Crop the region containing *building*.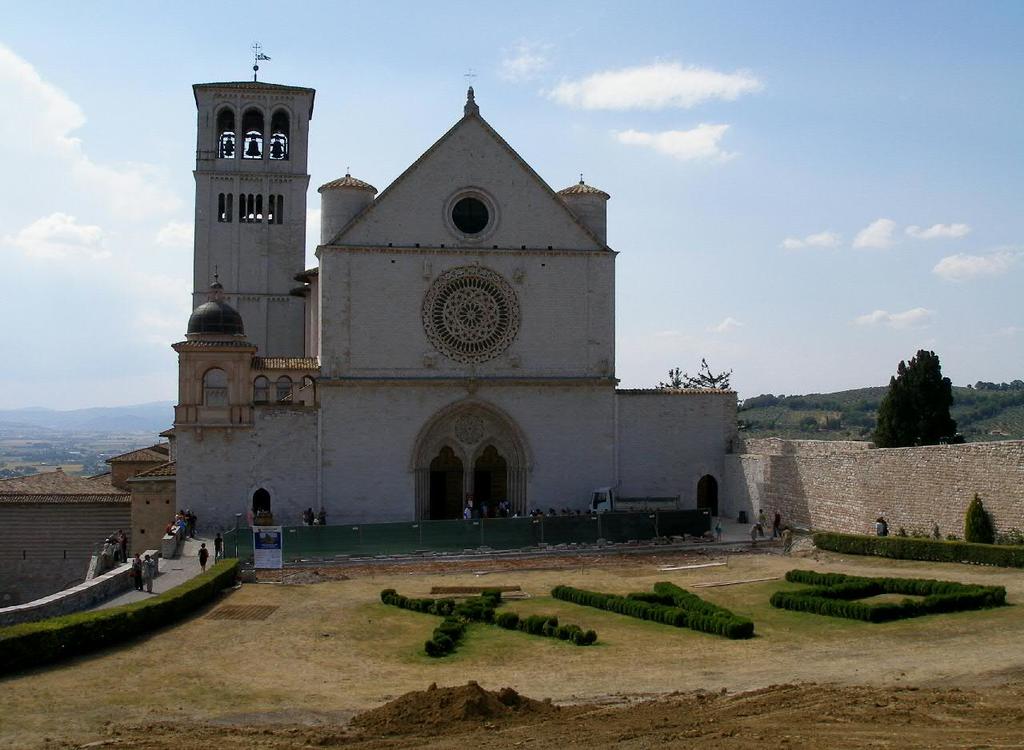
Crop region: 171, 42, 741, 540.
